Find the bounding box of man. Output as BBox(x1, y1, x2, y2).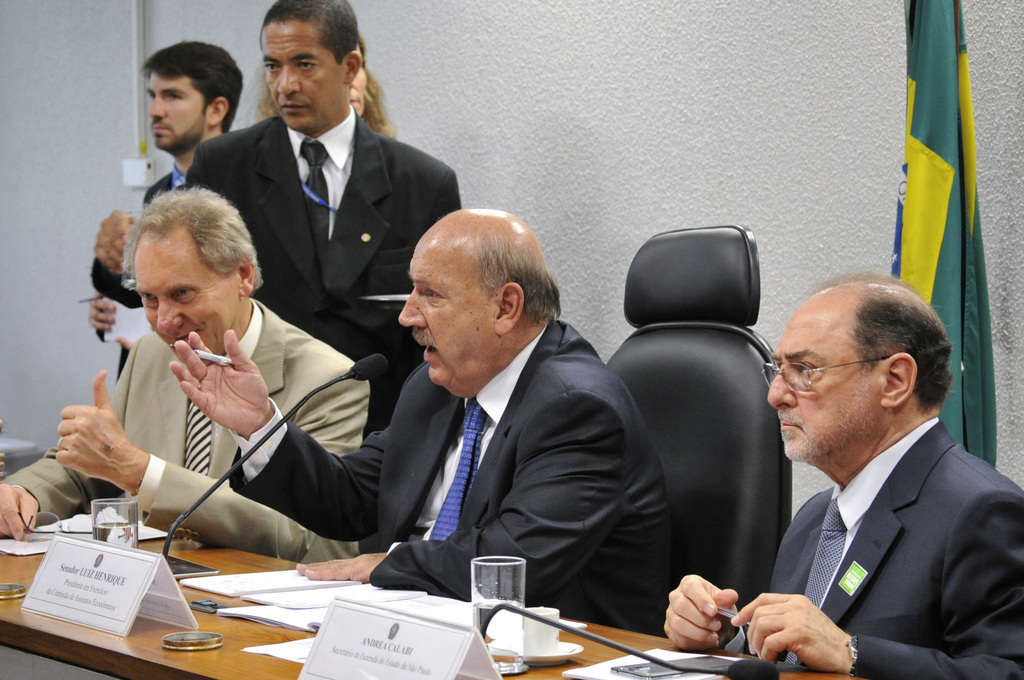
BBox(88, 40, 243, 383).
